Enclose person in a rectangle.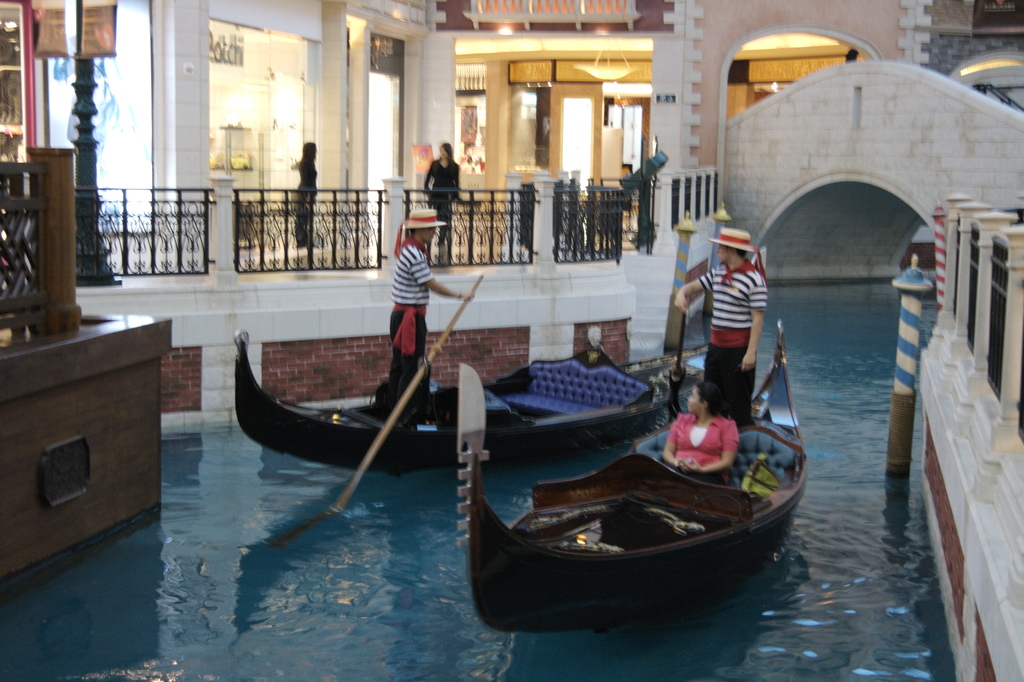
[422, 141, 461, 250].
